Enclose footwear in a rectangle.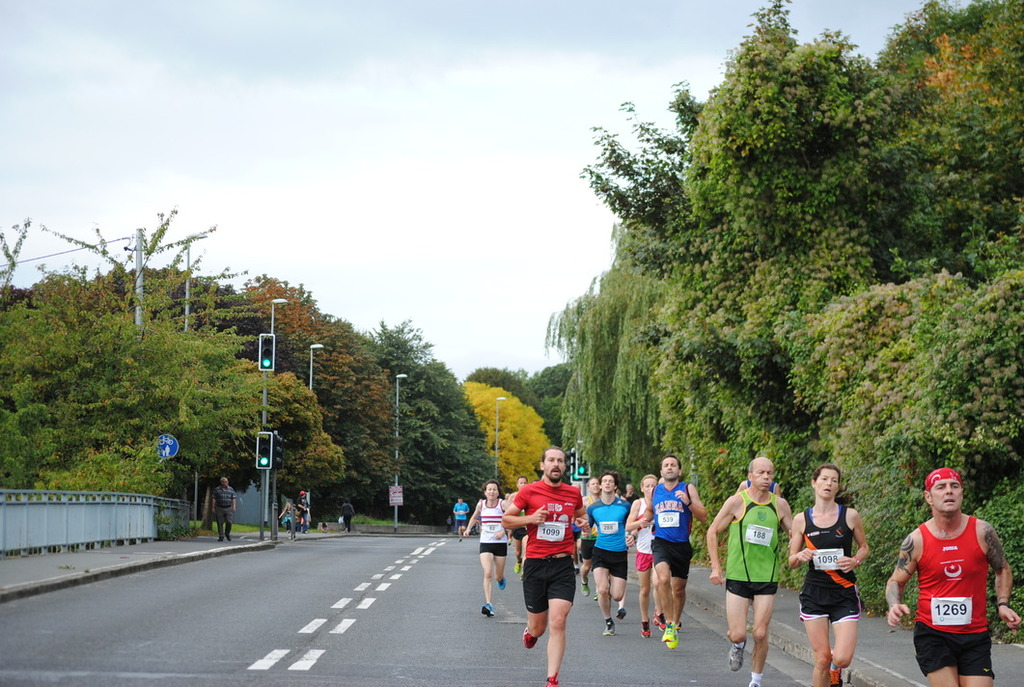
{"left": 225, "top": 534, "right": 232, "bottom": 540}.
